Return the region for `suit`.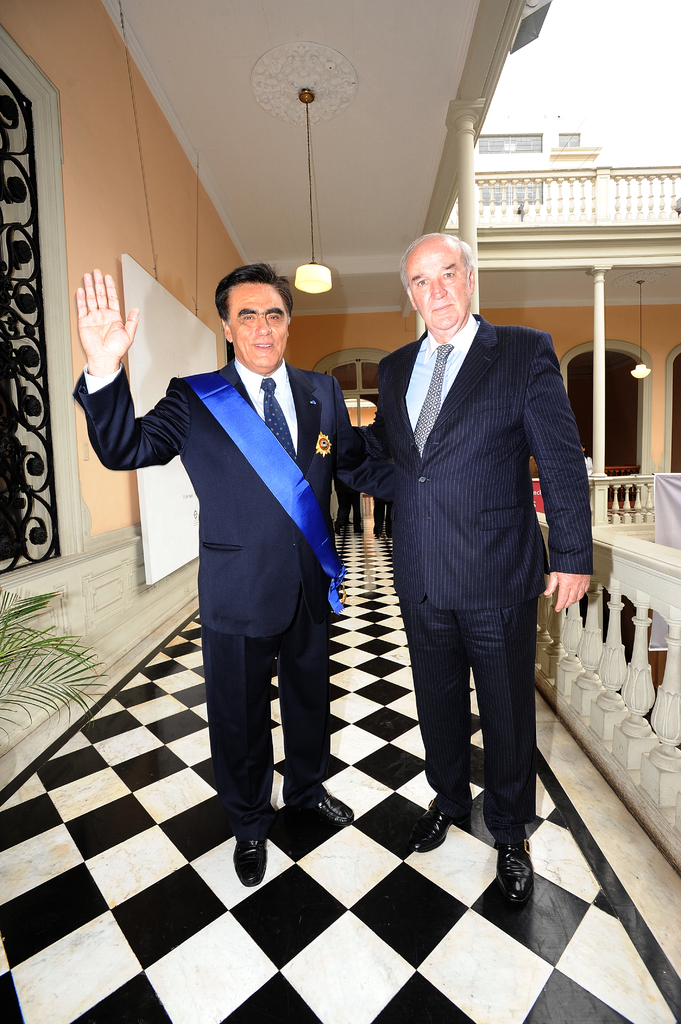
{"left": 71, "top": 359, "right": 397, "bottom": 833}.
